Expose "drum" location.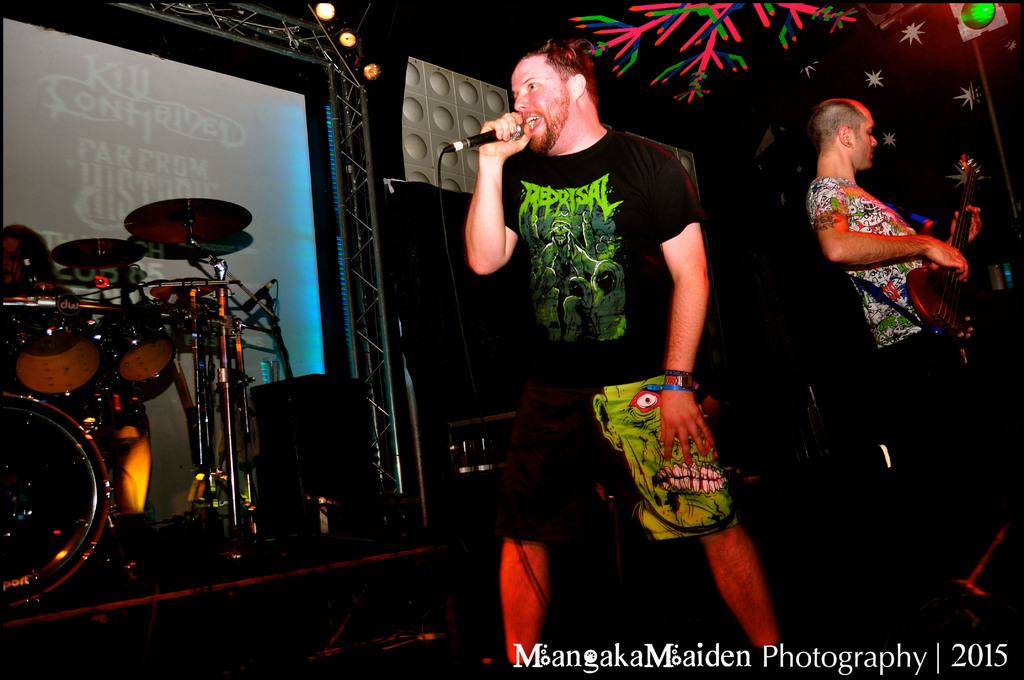
Exposed at 0, 284, 102, 398.
